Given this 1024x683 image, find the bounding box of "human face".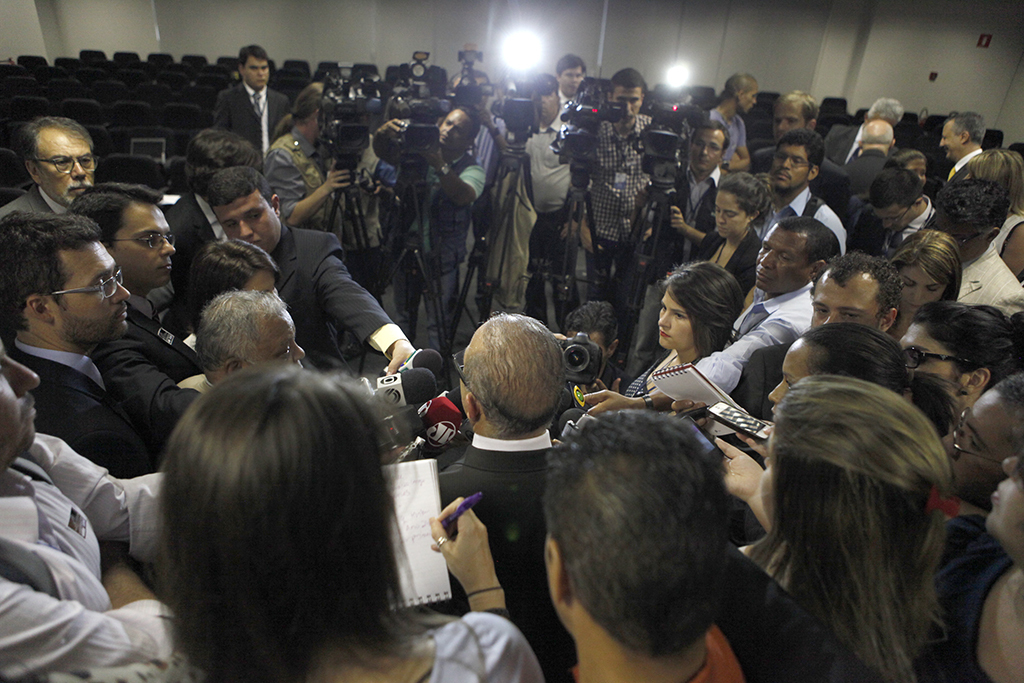
rect(776, 100, 803, 140).
